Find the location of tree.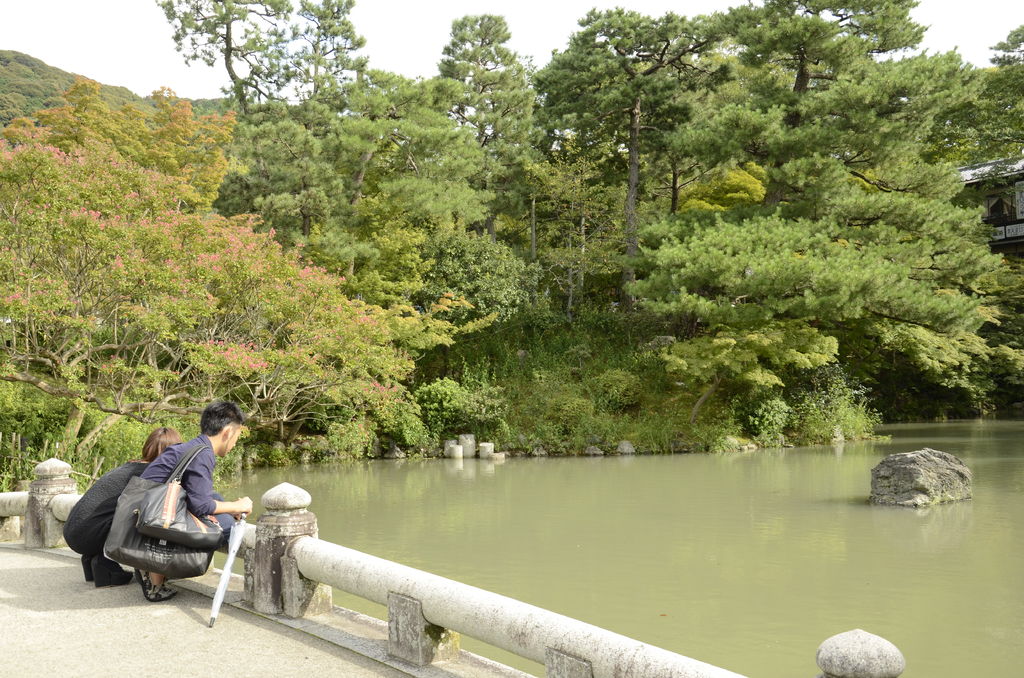
Location: 787, 38, 1002, 168.
